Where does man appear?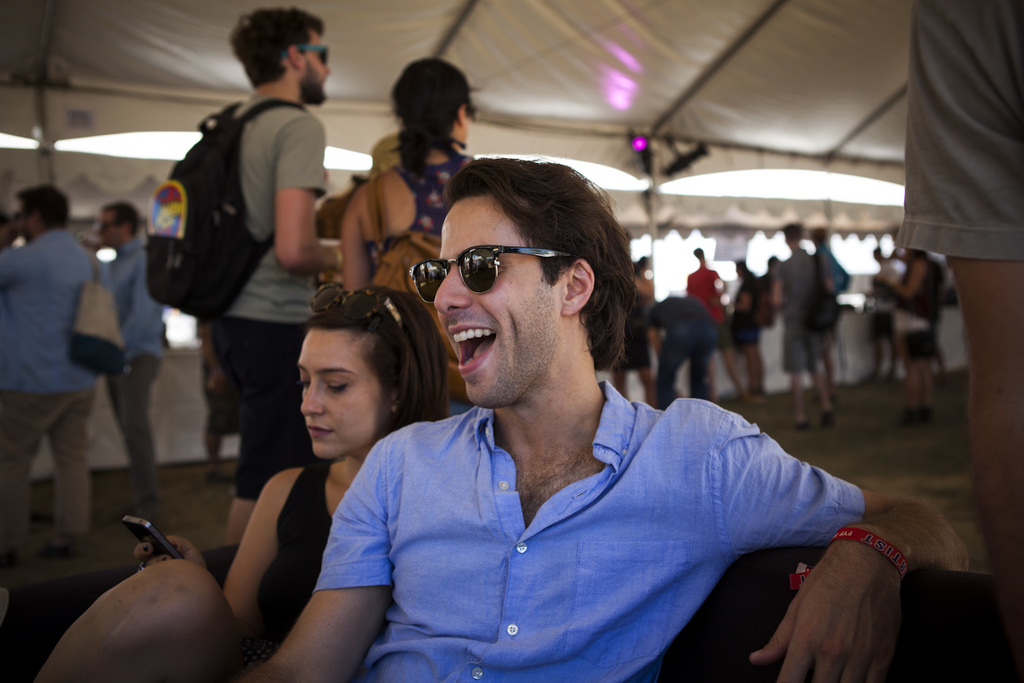
Appears at crop(242, 171, 910, 663).
